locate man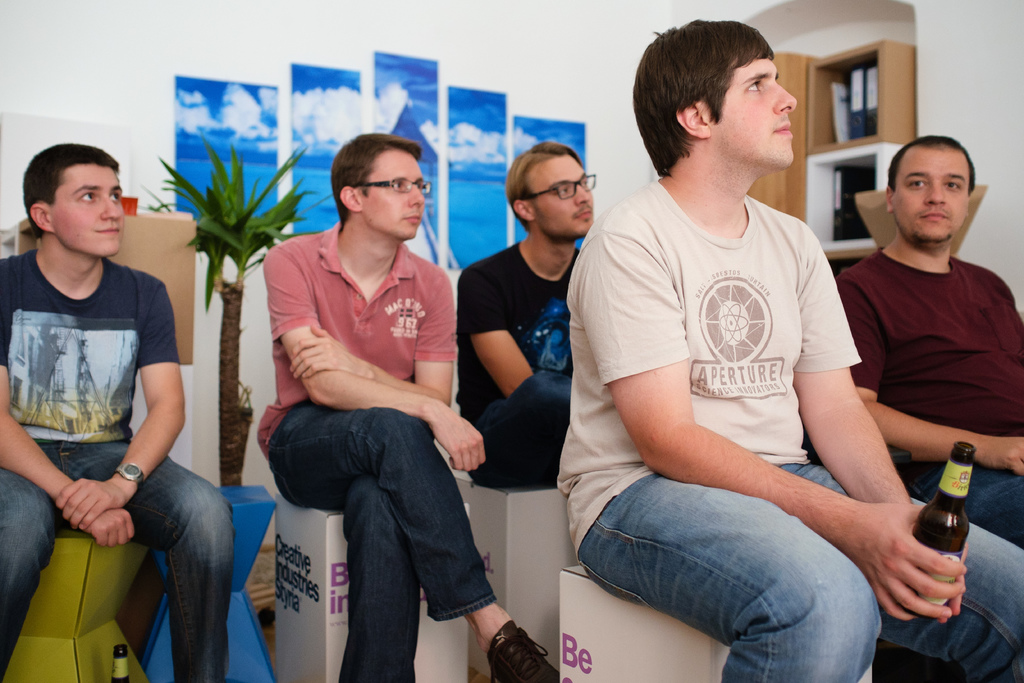
bbox=[0, 144, 236, 682]
